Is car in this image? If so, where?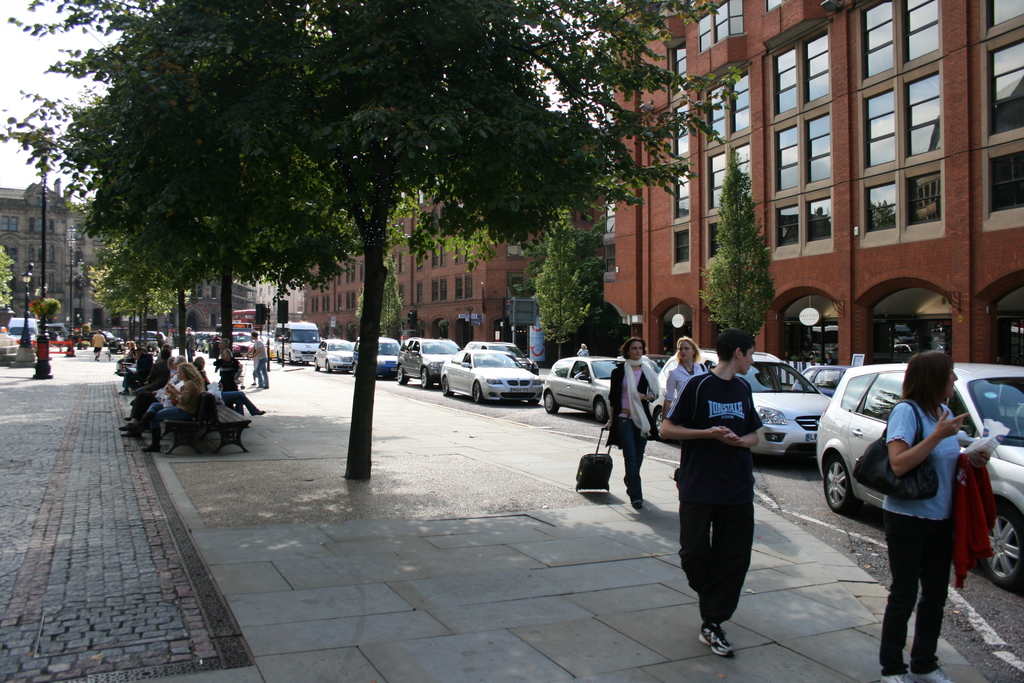
Yes, at left=465, top=342, right=528, bottom=366.
